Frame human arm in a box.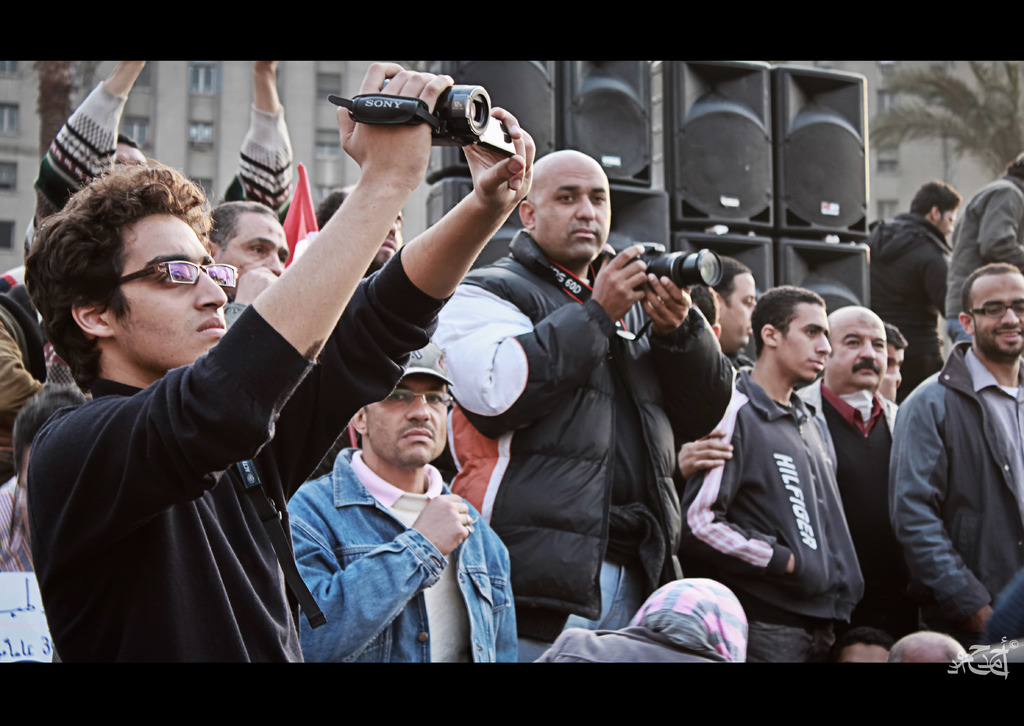
(left=43, top=52, right=436, bottom=524).
